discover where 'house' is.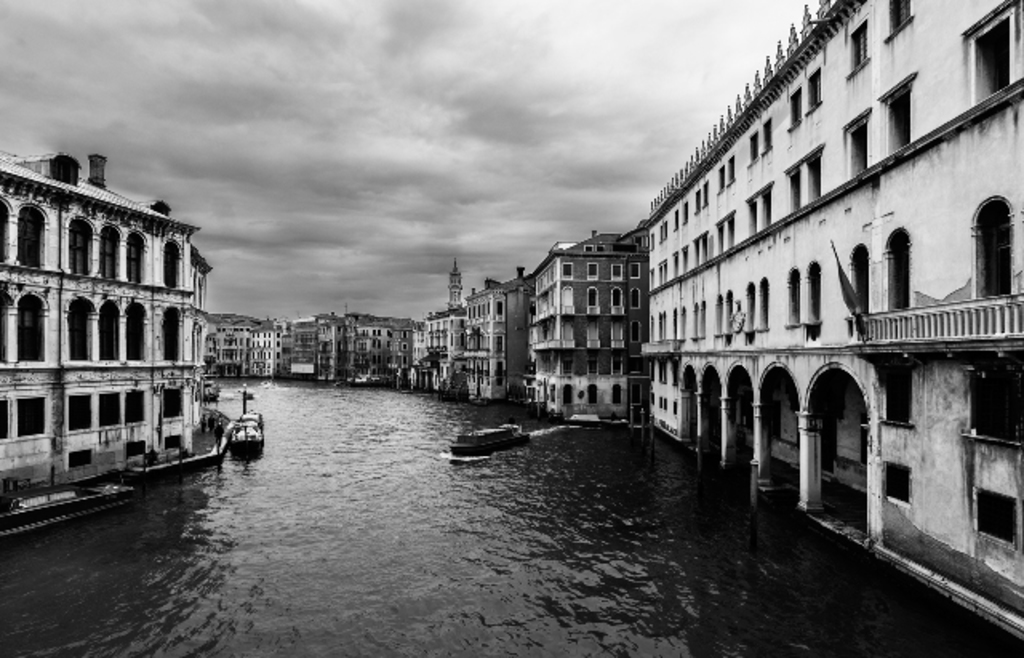
Discovered at x1=866 y1=16 x2=960 y2=552.
